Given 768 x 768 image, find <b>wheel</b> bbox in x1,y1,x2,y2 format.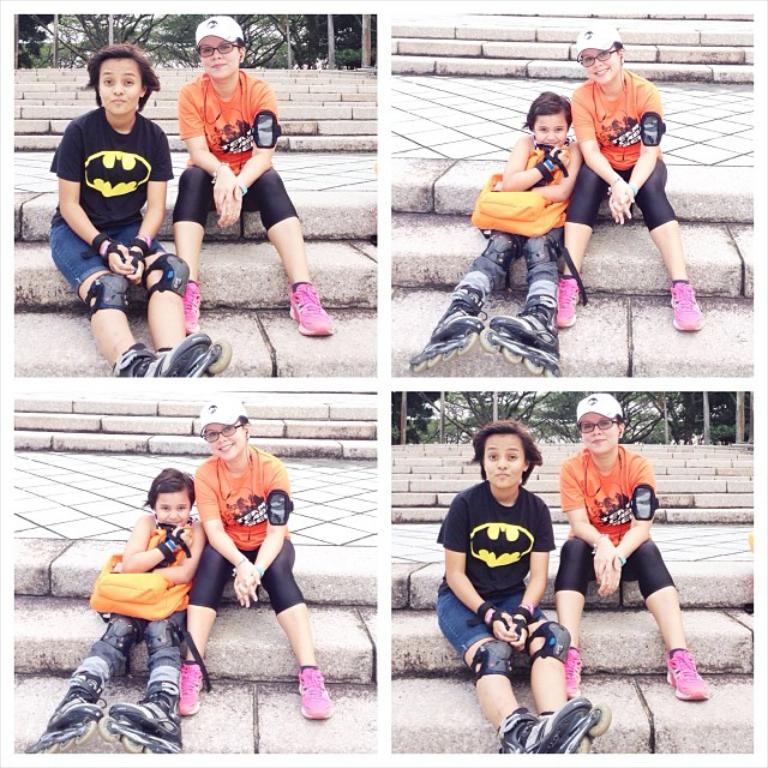
545,370,556,374.
